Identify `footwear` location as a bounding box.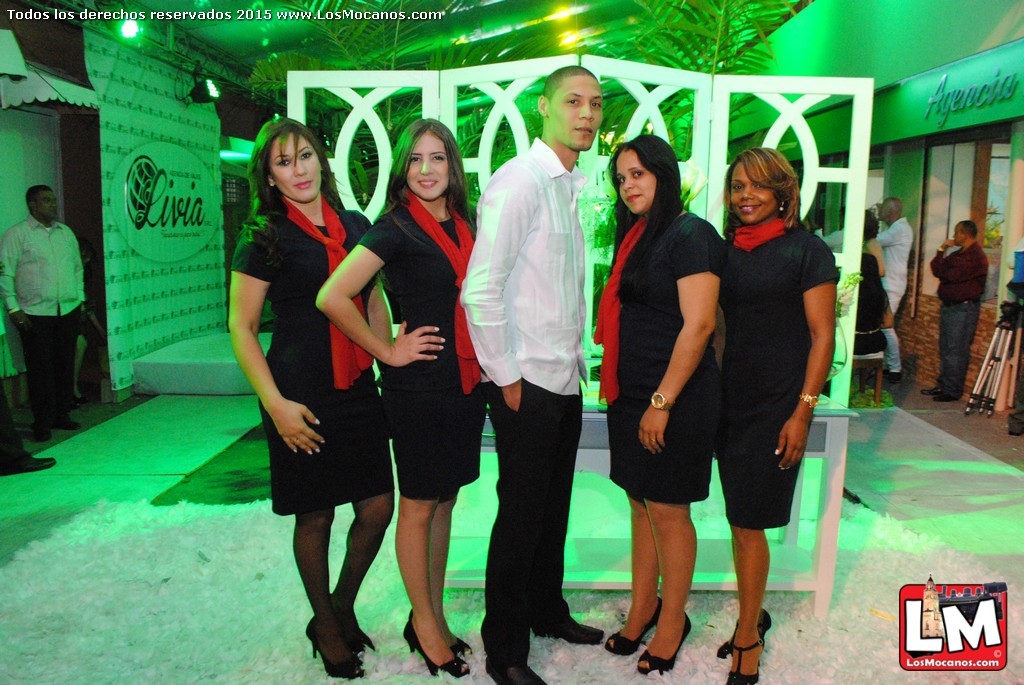
pyautogui.locateOnScreen(933, 390, 959, 402).
